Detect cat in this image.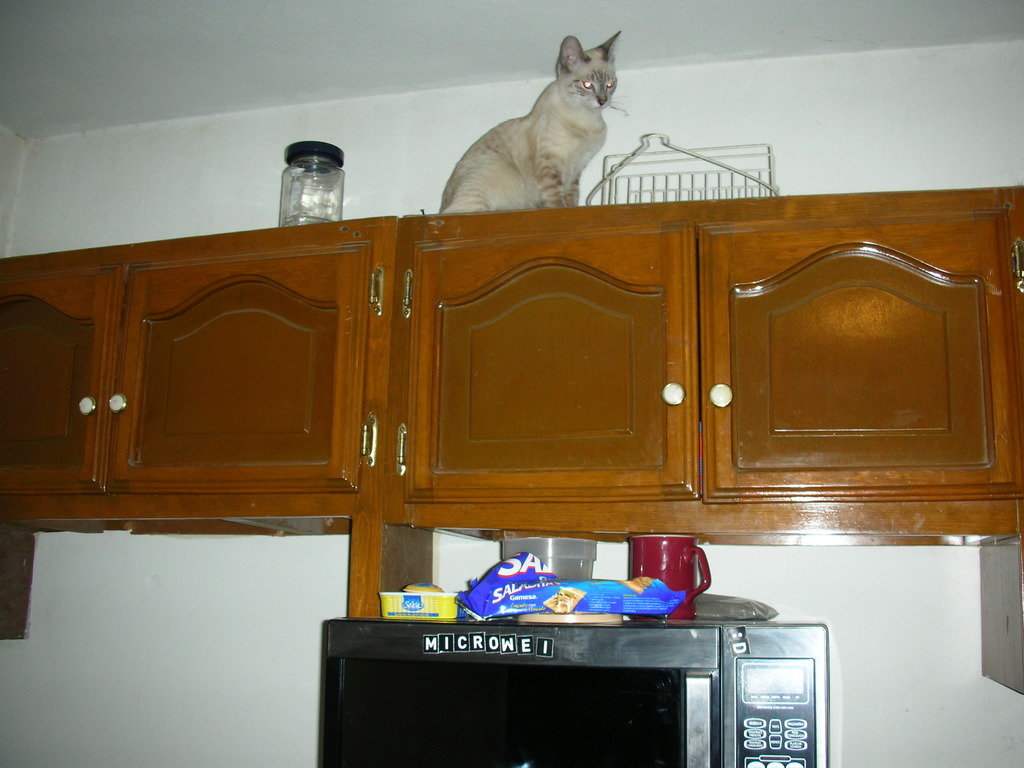
Detection: locate(433, 26, 627, 211).
